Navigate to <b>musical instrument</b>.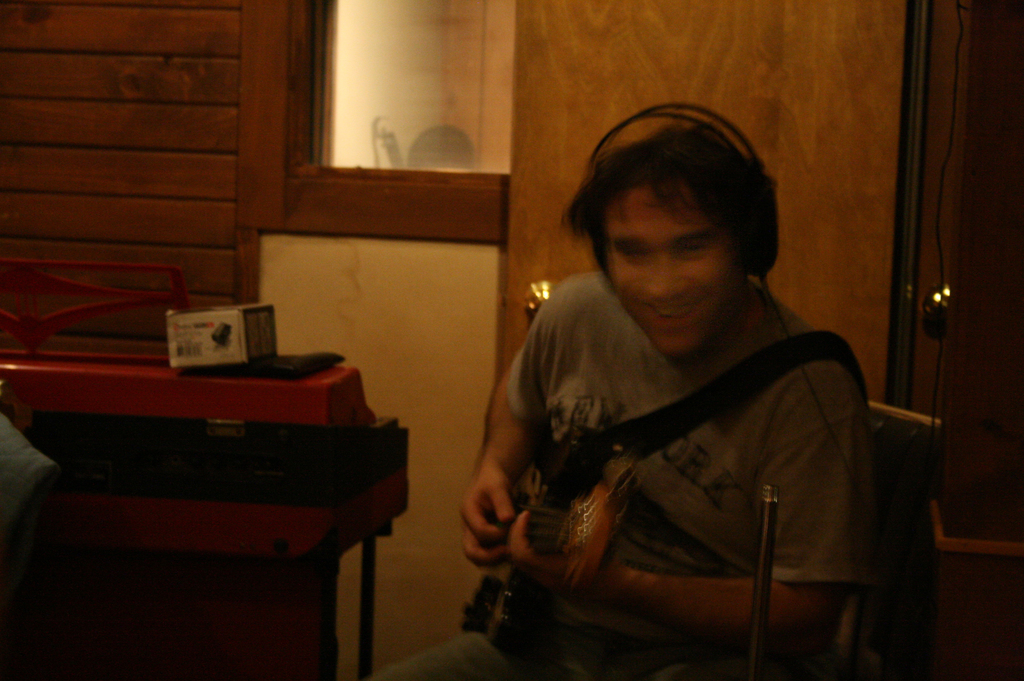
Navigation target: 479 431 624 645.
